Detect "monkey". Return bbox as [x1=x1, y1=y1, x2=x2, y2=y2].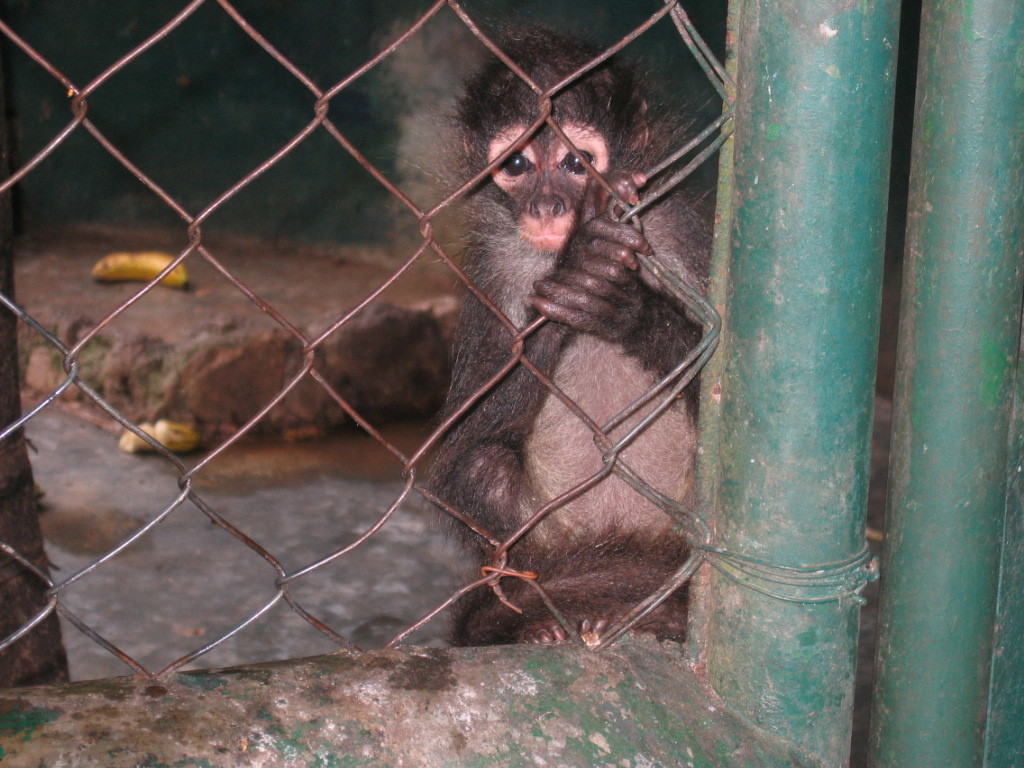
[x1=352, y1=33, x2=711, y2=686].
